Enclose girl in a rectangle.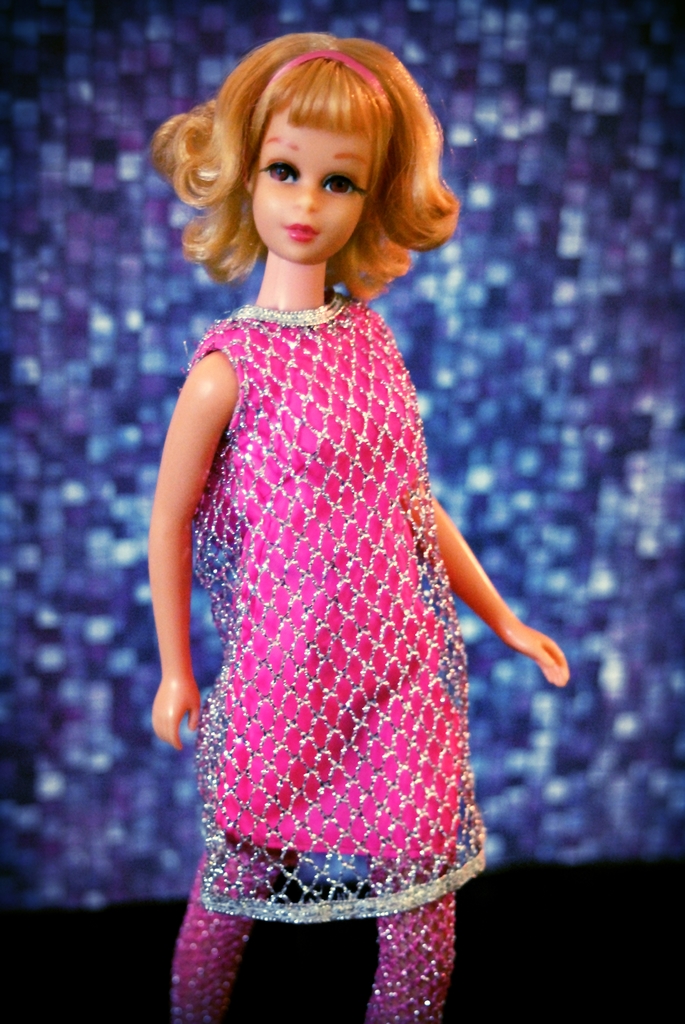
bbox(150, 30, 569, 1023).
